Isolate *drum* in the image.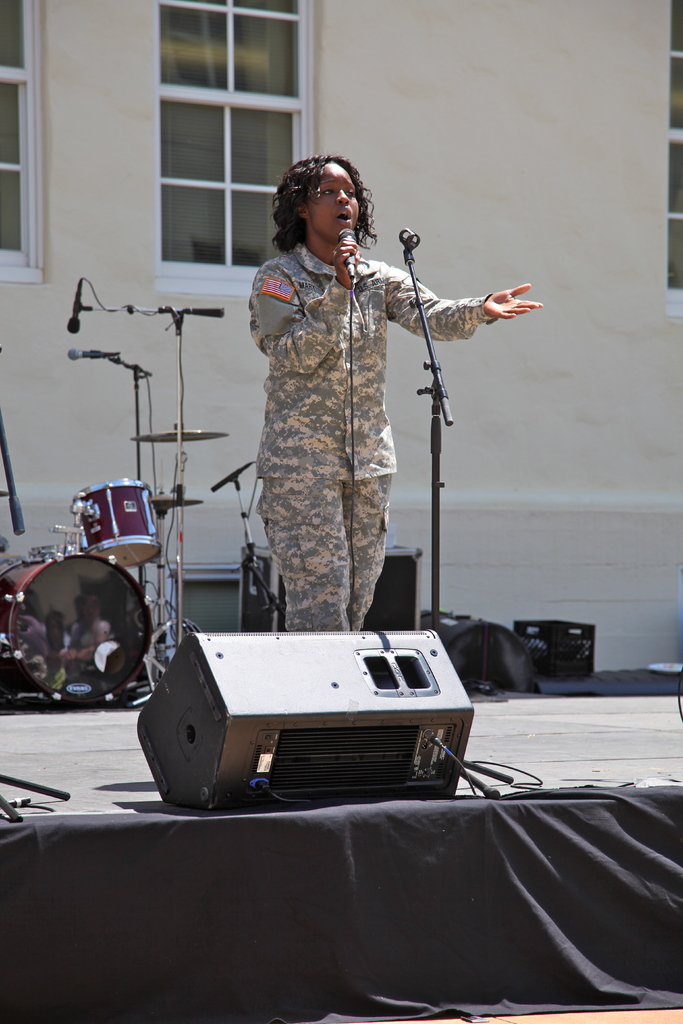
Isolated region: box(71, 480, 166, 566).
